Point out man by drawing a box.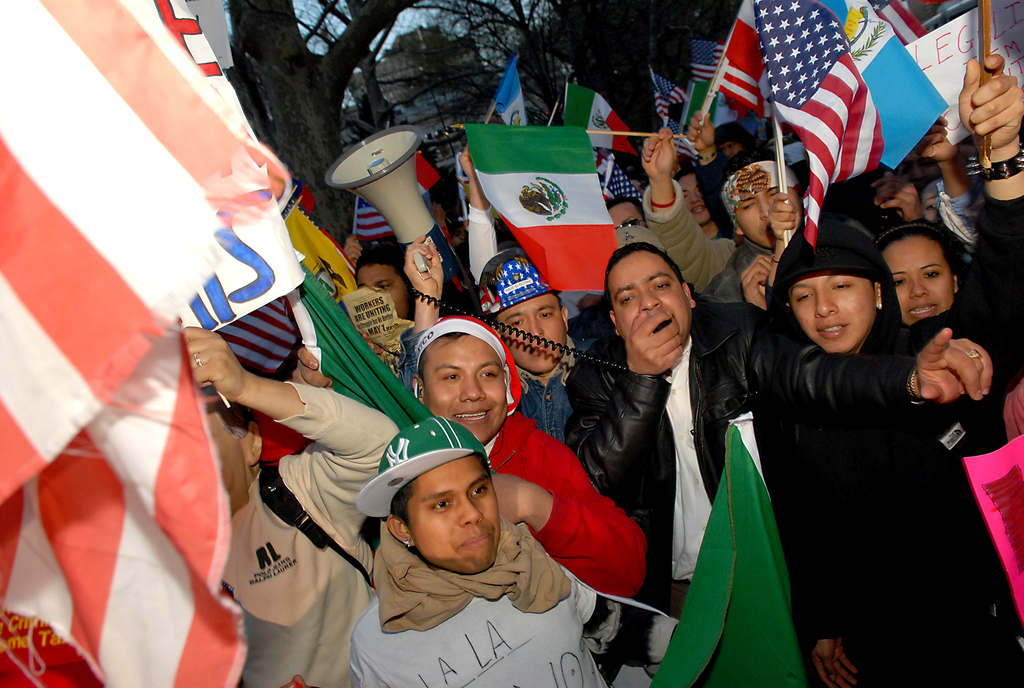
[559,229,995,616].
